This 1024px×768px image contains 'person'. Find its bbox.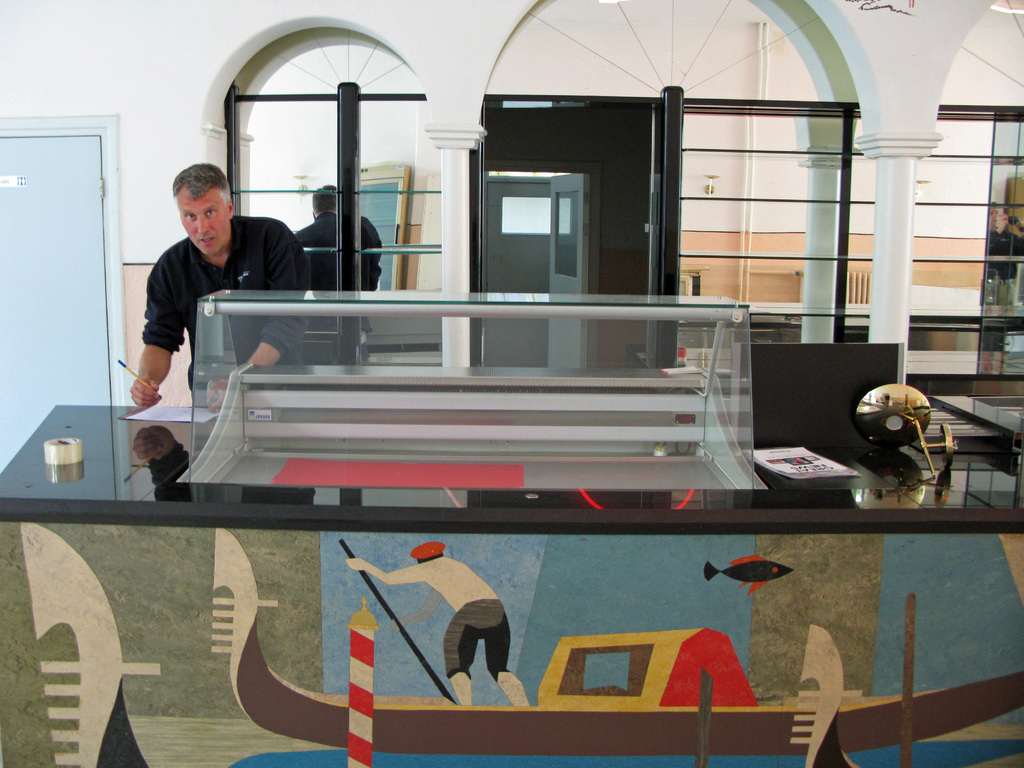
(293, 179, 380, 348).
